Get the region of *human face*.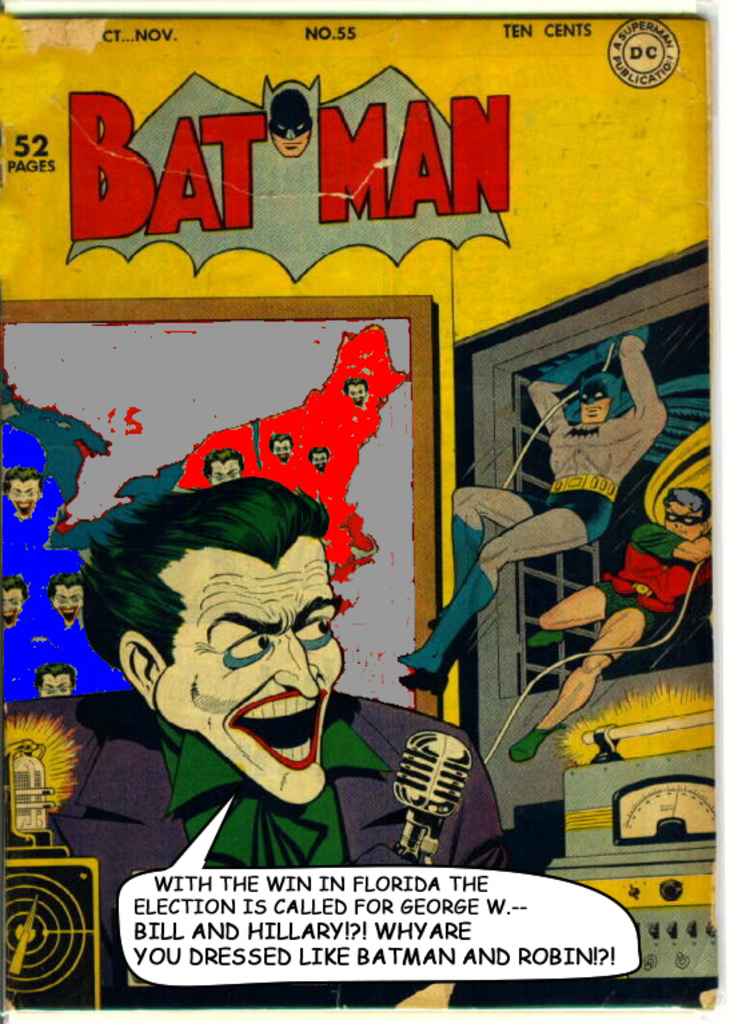
bbox=(581, 401, 606, 427).
